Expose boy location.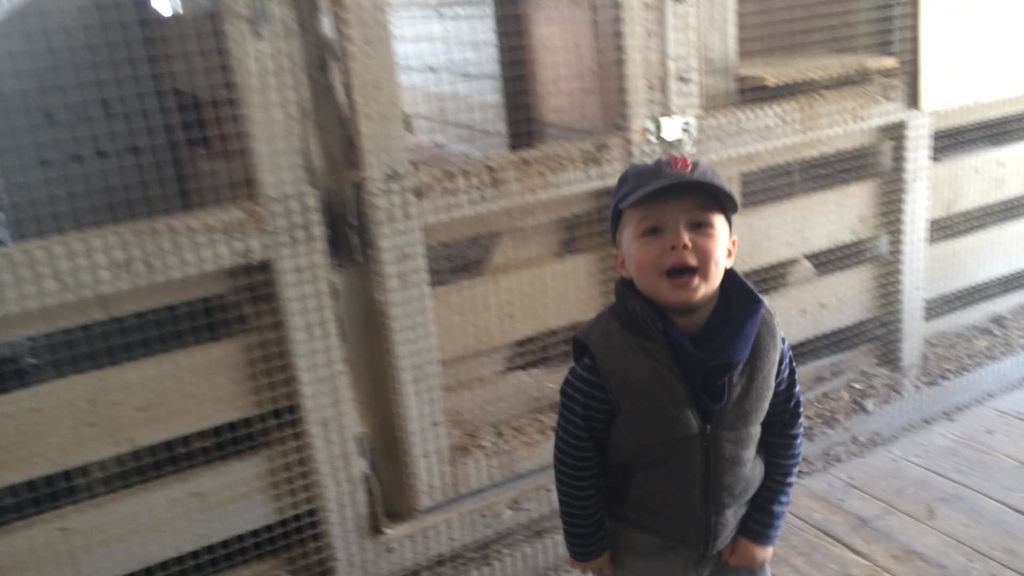
Exposed at (554,156,812,575).
